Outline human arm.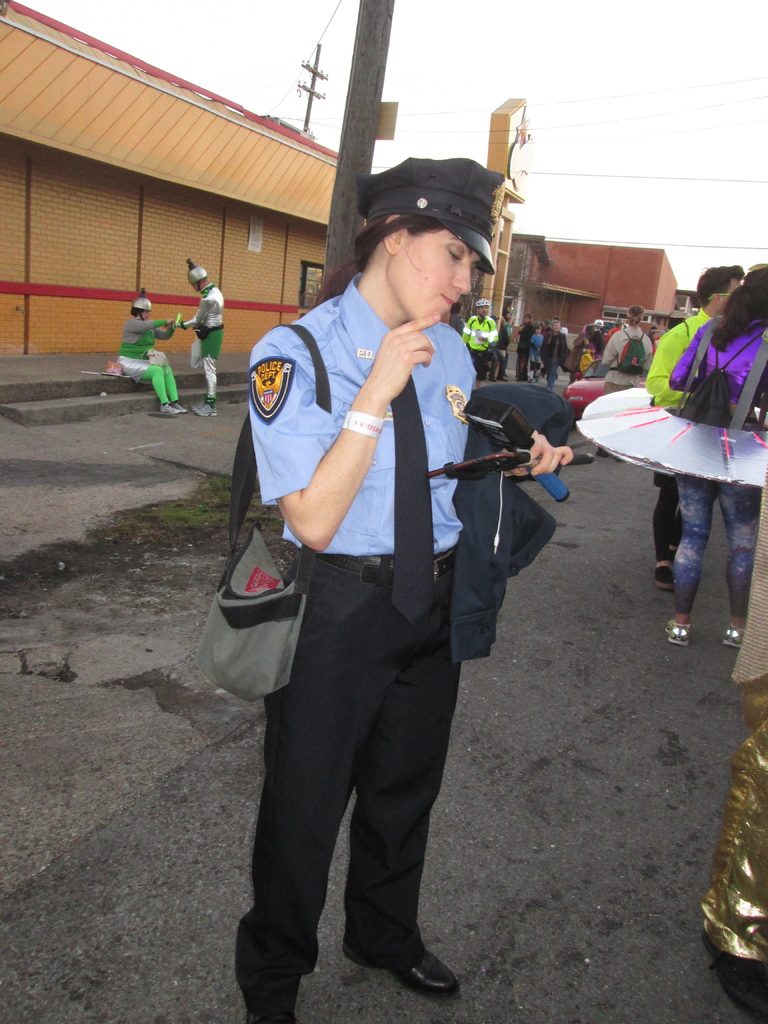
Outline: 173/300/211/331.
